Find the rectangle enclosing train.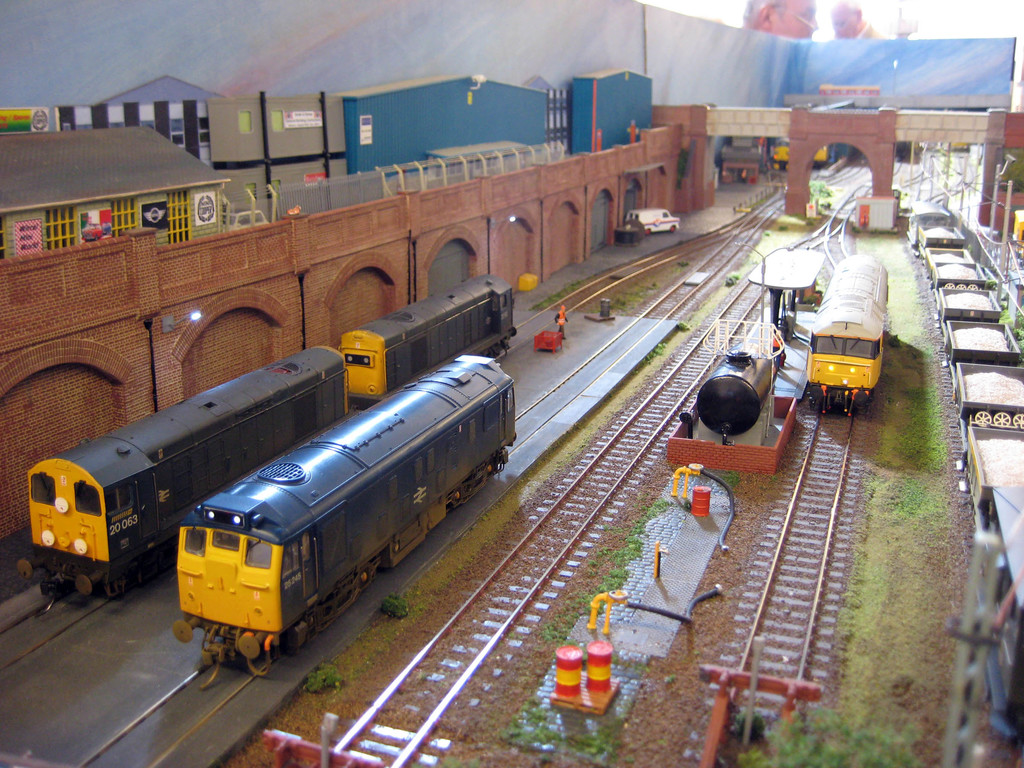
{"left": 15, "top": 346, "right": 350, "bottom": 598}.
